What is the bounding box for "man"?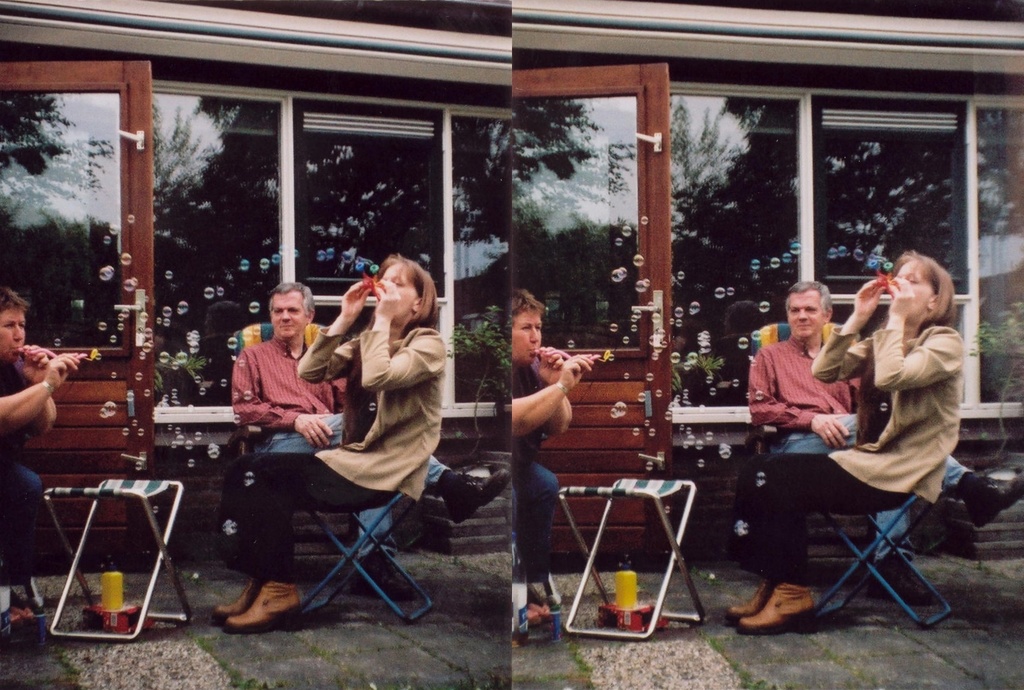
[743,282,1023,527].
